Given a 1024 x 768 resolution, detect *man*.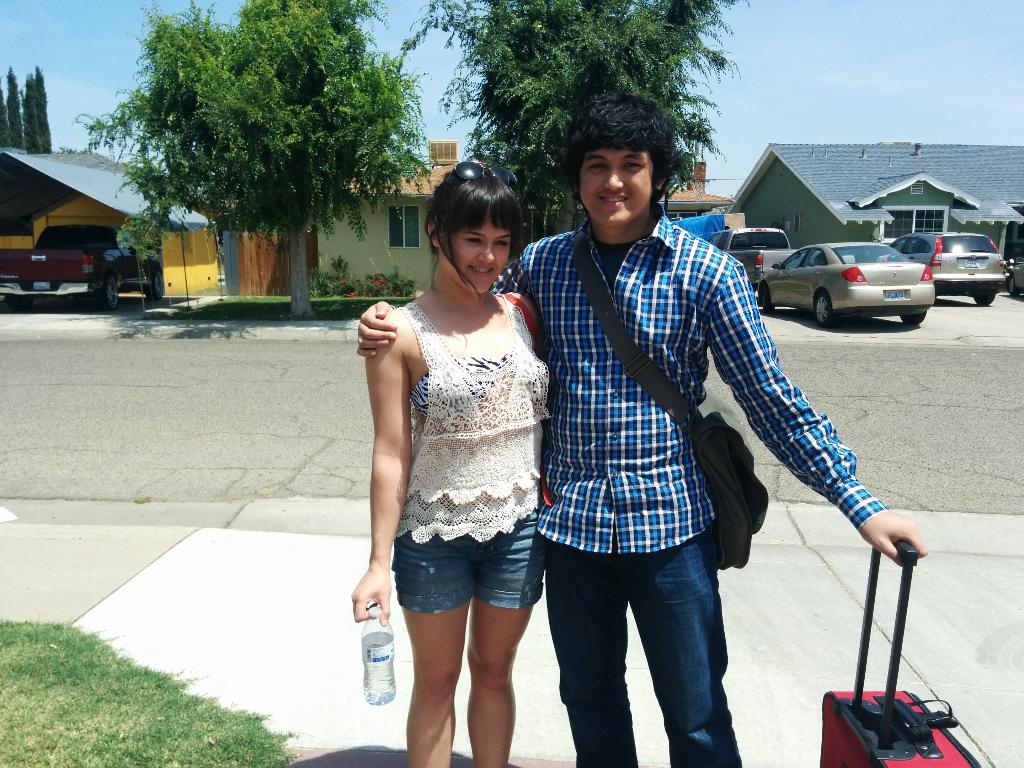
(352,89,929,767).
